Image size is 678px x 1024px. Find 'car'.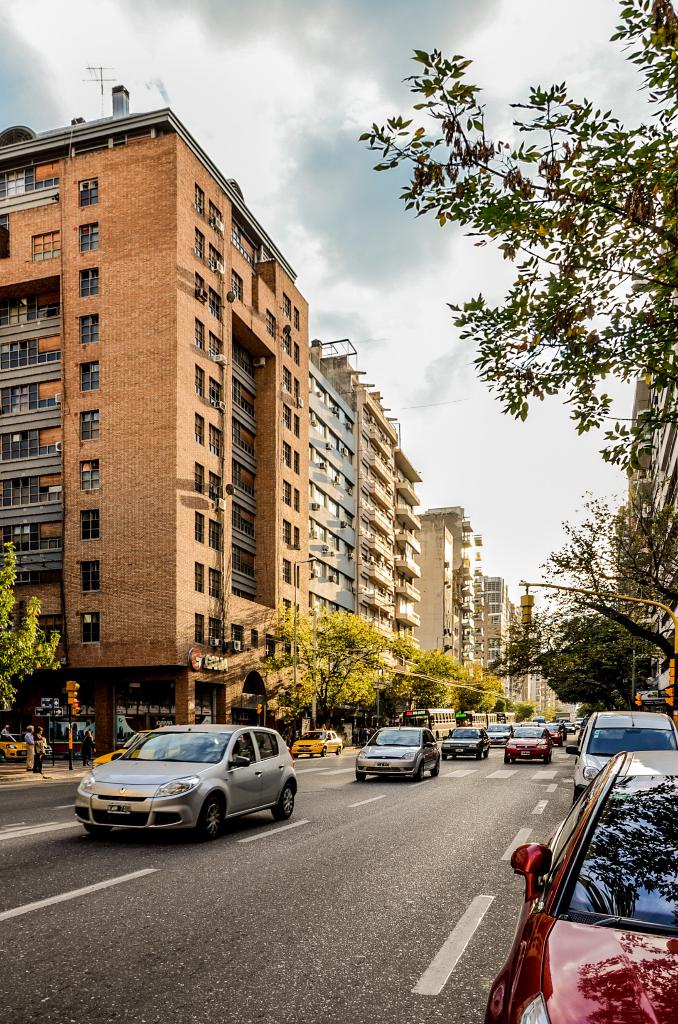
[x1=438, y1=725, x2=487, y2=758].
